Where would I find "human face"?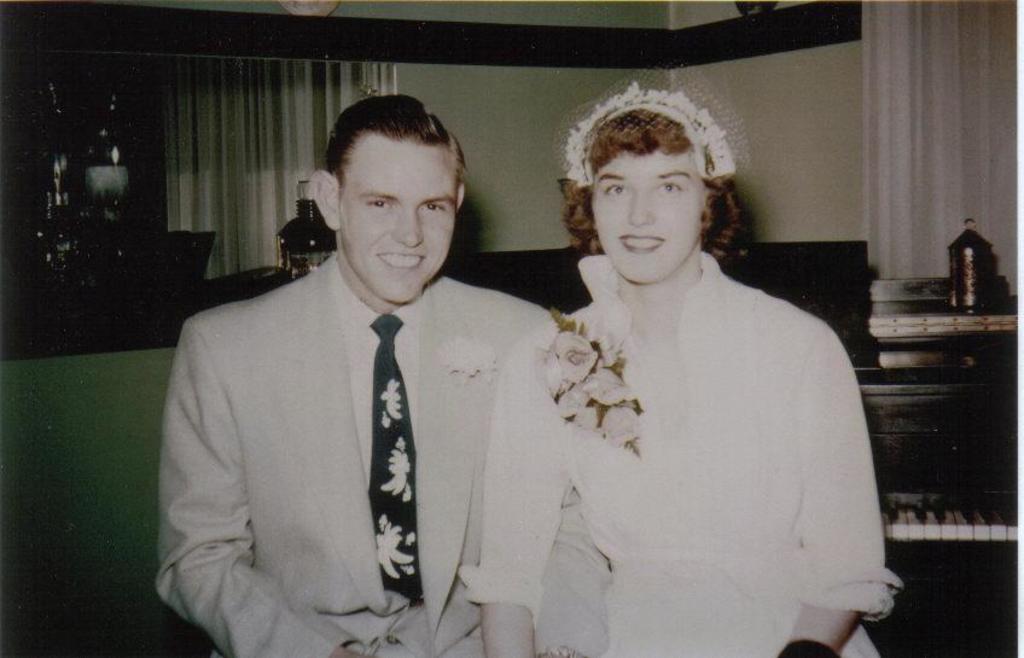
At crop(594, 155, 703, 276).
